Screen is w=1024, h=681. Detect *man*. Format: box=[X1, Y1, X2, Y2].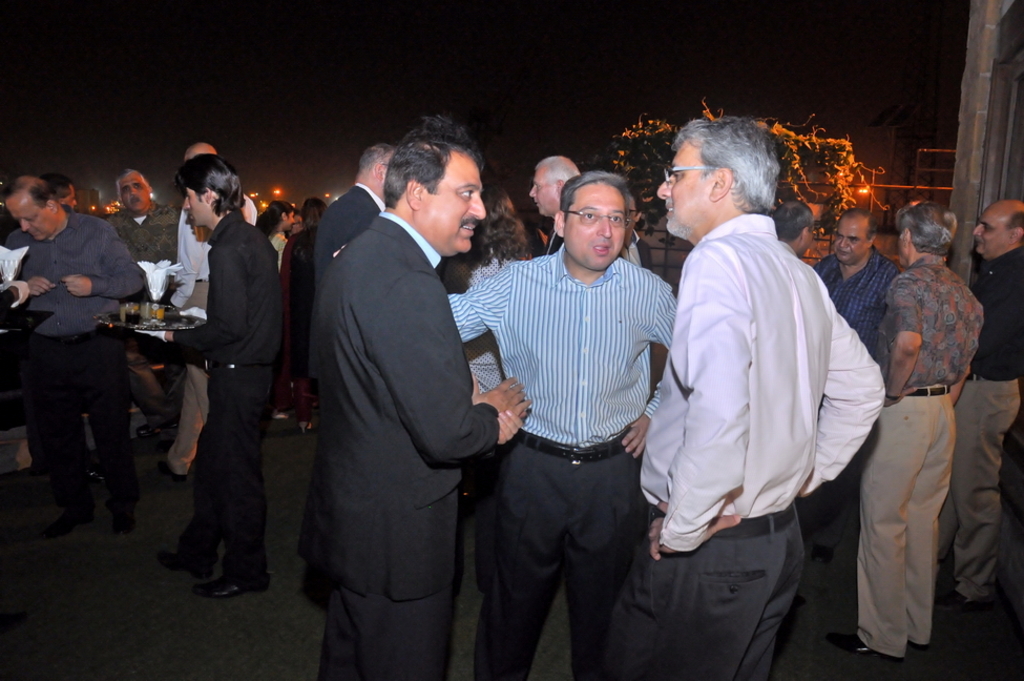
box=[32, 177, 109, 486].
